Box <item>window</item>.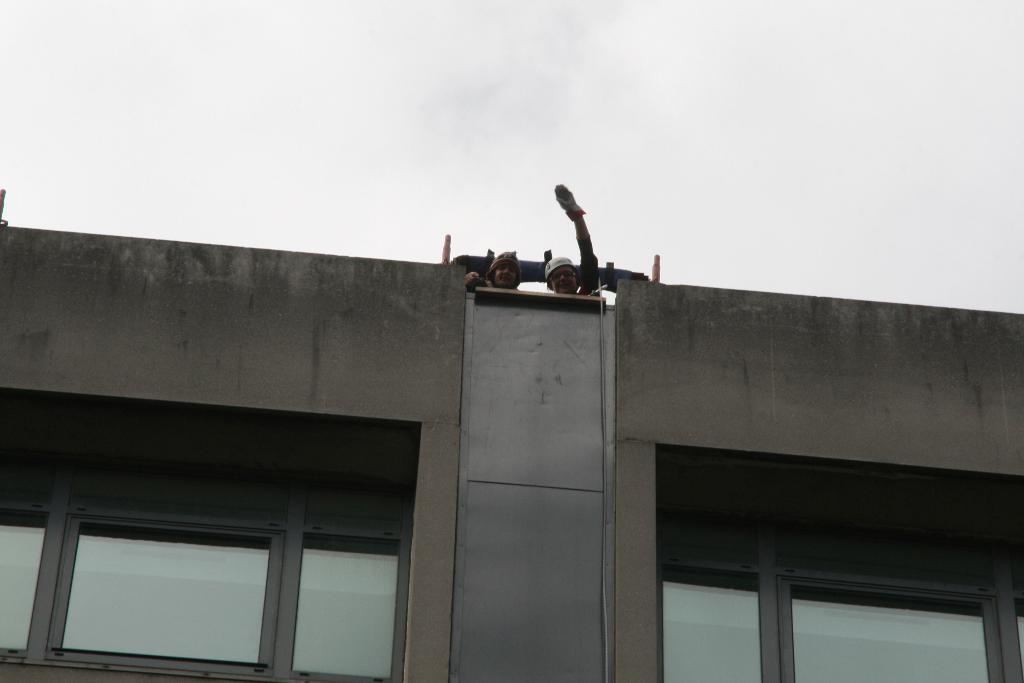
[left=47, top=466, right=408, bottom=664].
